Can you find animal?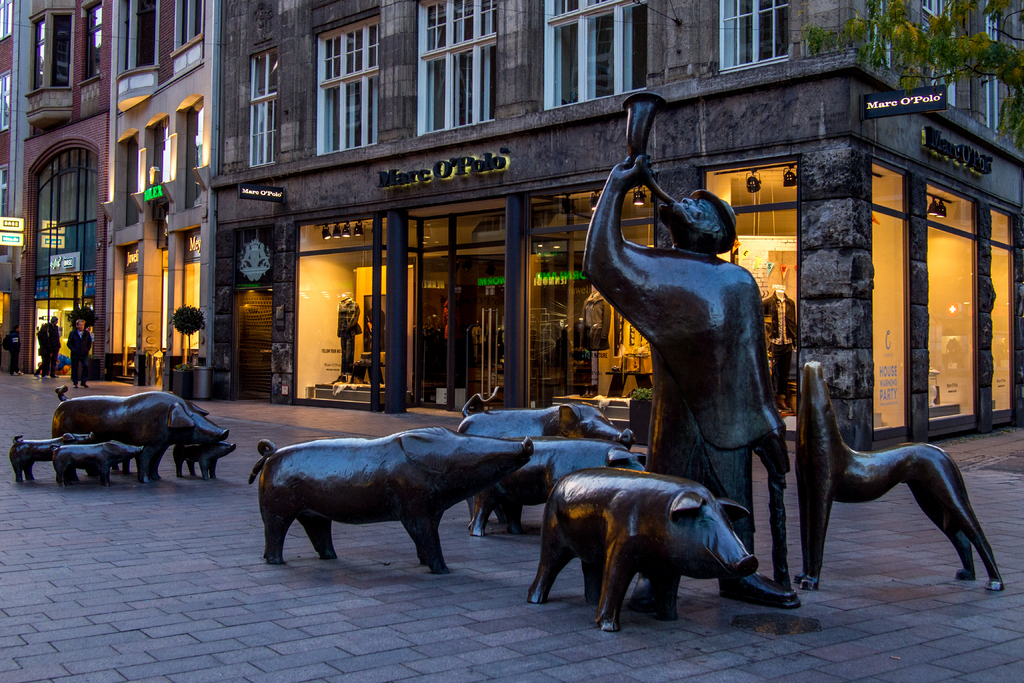
Yes, bounding box: Rect(521, 464, 764, 634).
